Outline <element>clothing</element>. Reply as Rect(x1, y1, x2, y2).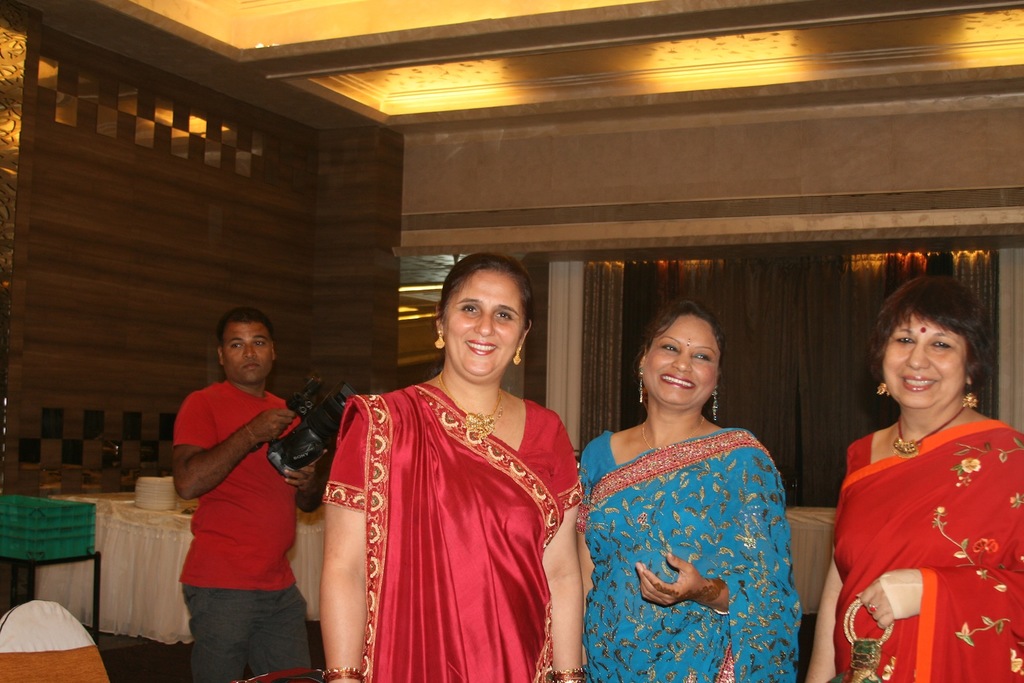
Rect(578, 431, 803, 682).
